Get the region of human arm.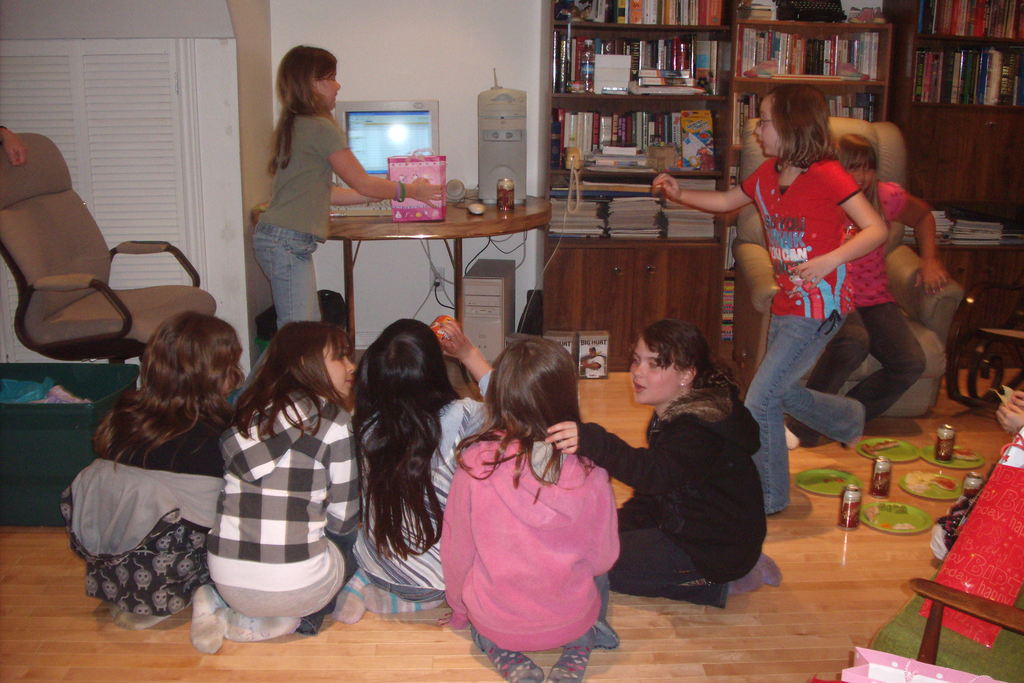
[537,413,696,497].
